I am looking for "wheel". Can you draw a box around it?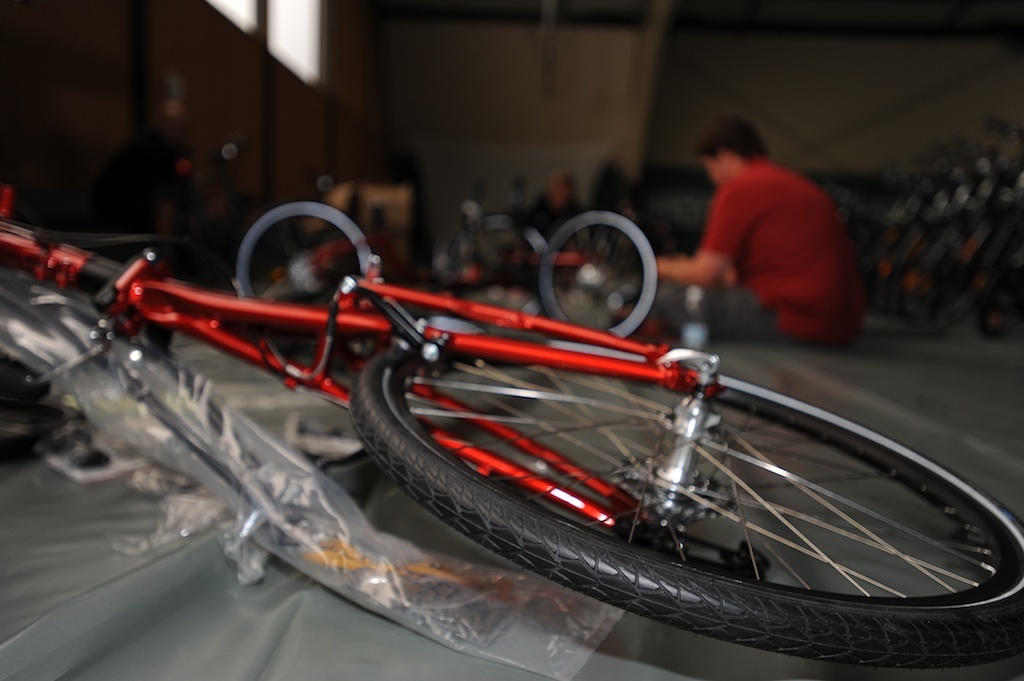
Sure, the bounding box is bbox(533, 214, 667, 332).
